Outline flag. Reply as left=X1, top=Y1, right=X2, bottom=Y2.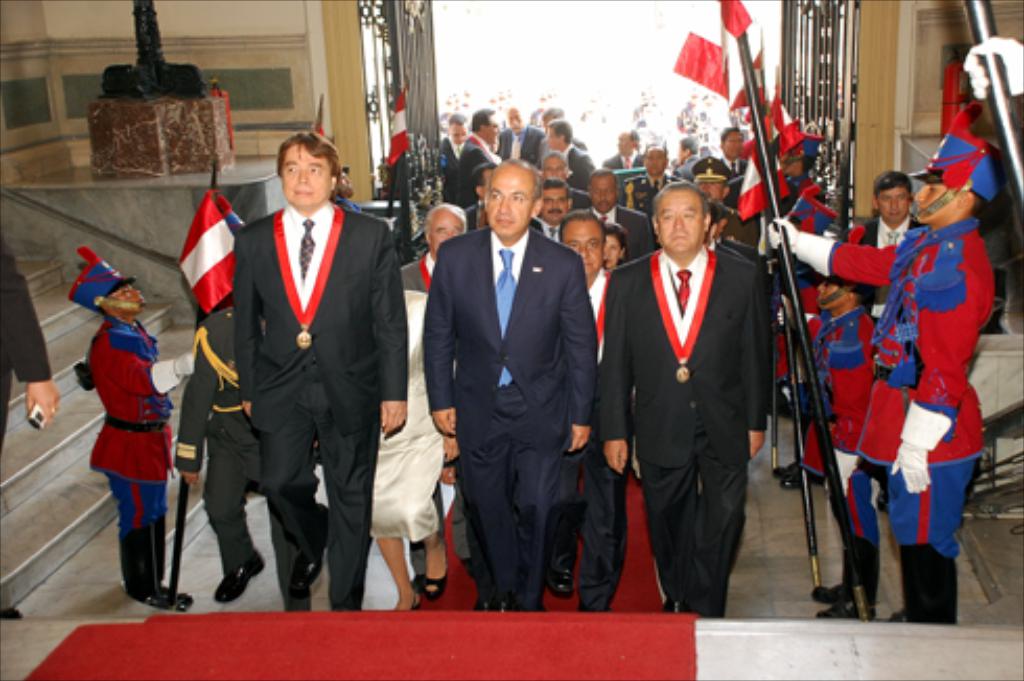
left=769, top=102, right=825, bottom=165.
